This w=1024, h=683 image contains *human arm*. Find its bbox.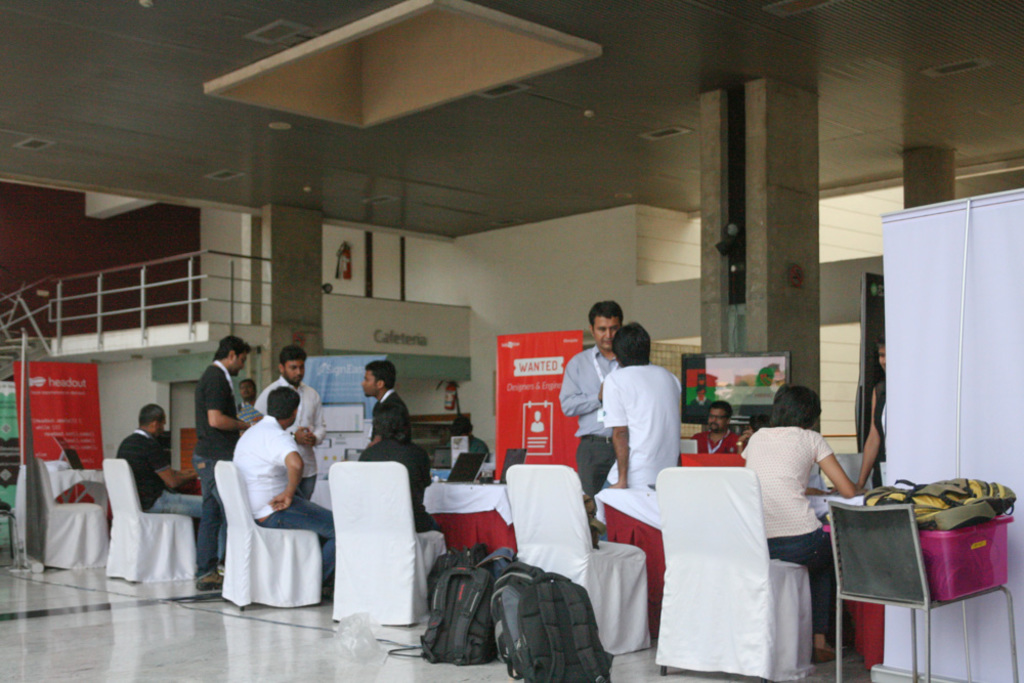
detection(153, 451, 200, 492).
